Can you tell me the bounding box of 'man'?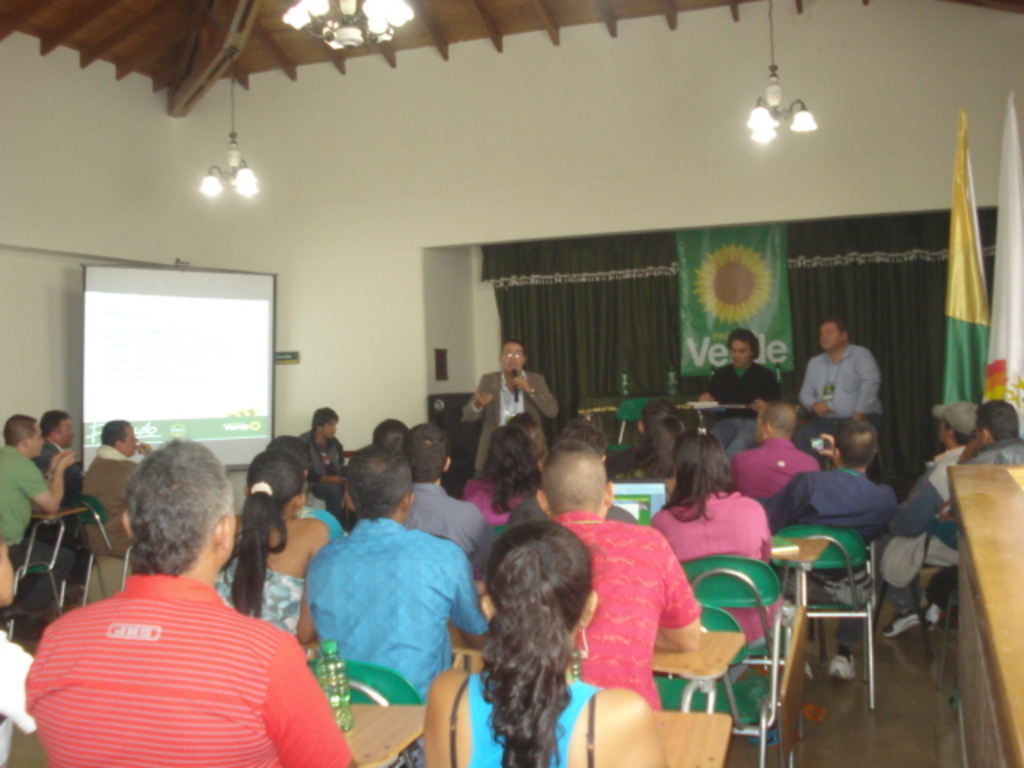
bbox(304, 454, 494, 707).
